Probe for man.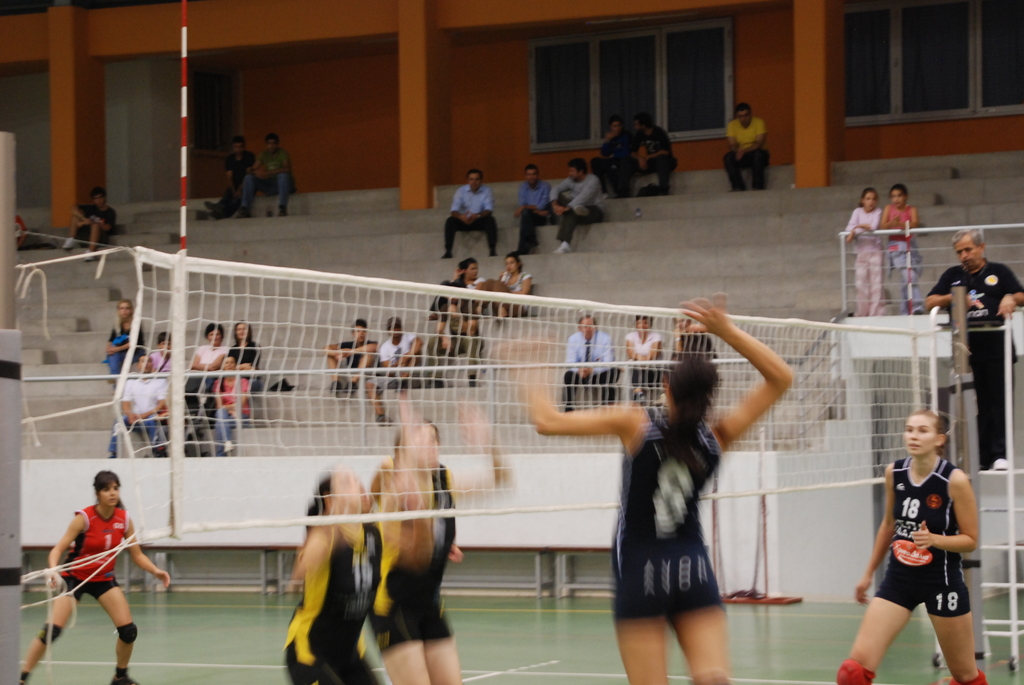
Probe result: rect(107, 353, 173, 457).
